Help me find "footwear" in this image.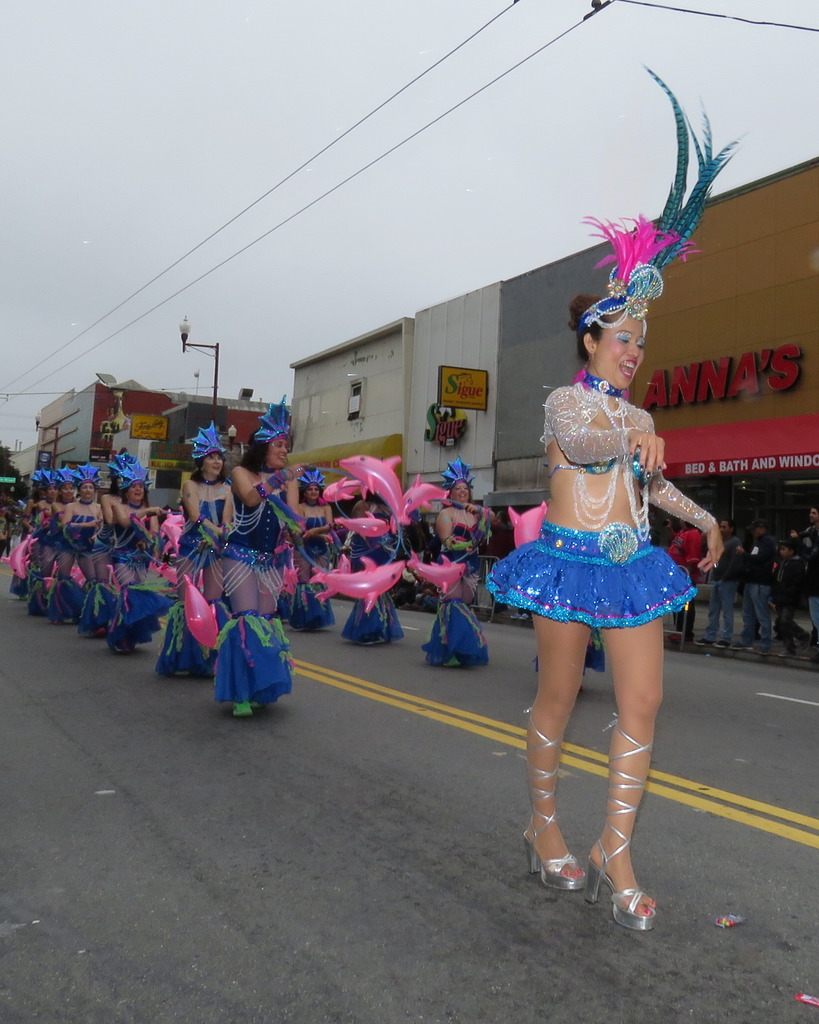
Found it: <box>508,737,585,893</box>.
